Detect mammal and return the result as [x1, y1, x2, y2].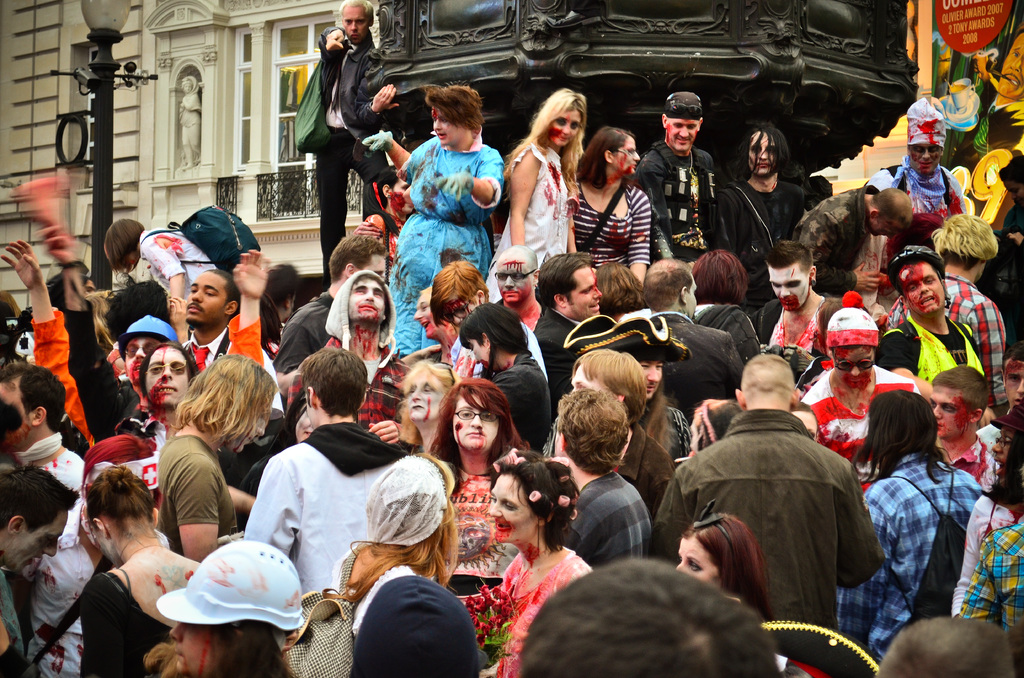
[571, 344, 678, 521].
